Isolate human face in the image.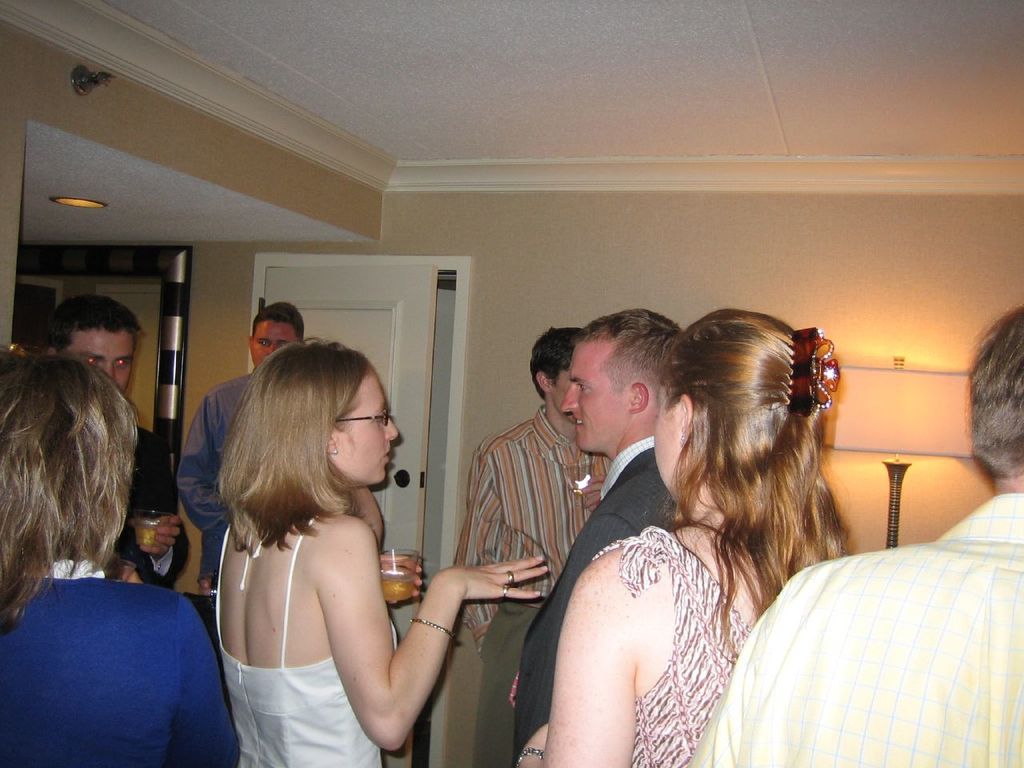
Isolated region: [550, 370, 570, 422].
